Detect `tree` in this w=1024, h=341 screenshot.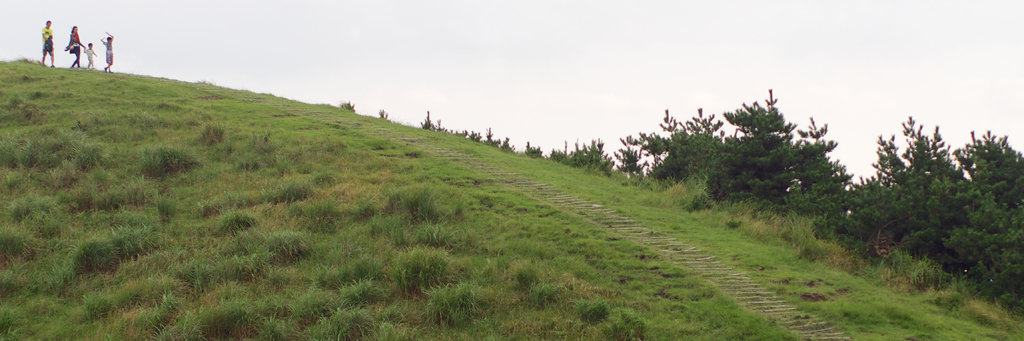
Detection: Rect(521, 144, 541, 160).
